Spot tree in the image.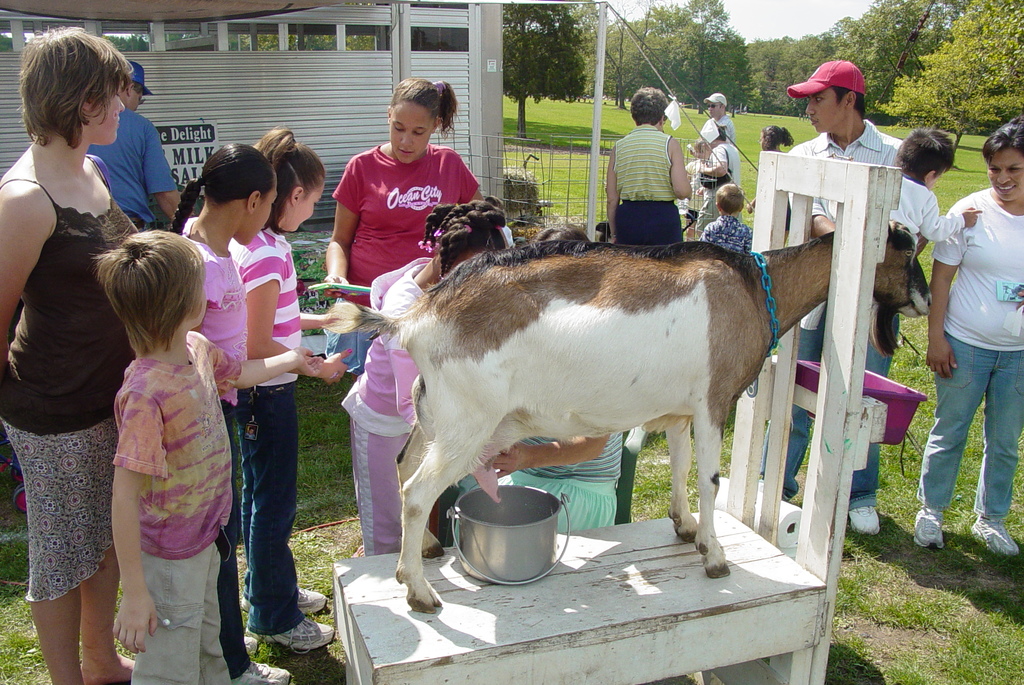
tree found at select_region(501, 0, 589, 139).
